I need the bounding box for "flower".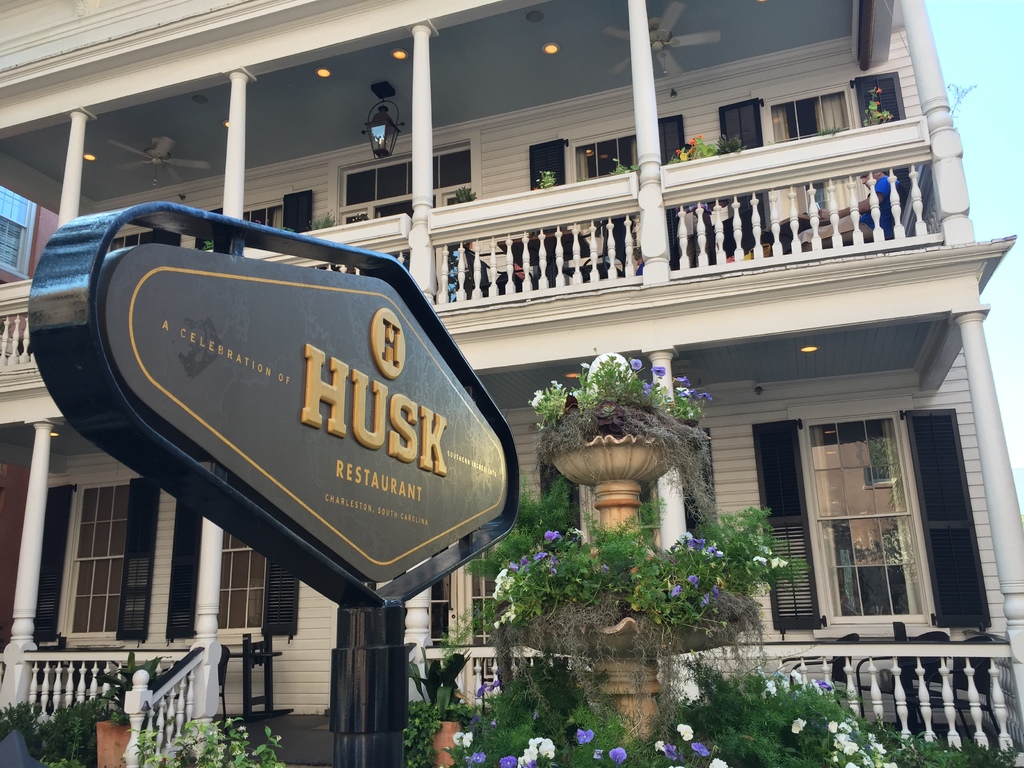
Here it is: (x1=630, y1=358, x2=643, y2=369).
